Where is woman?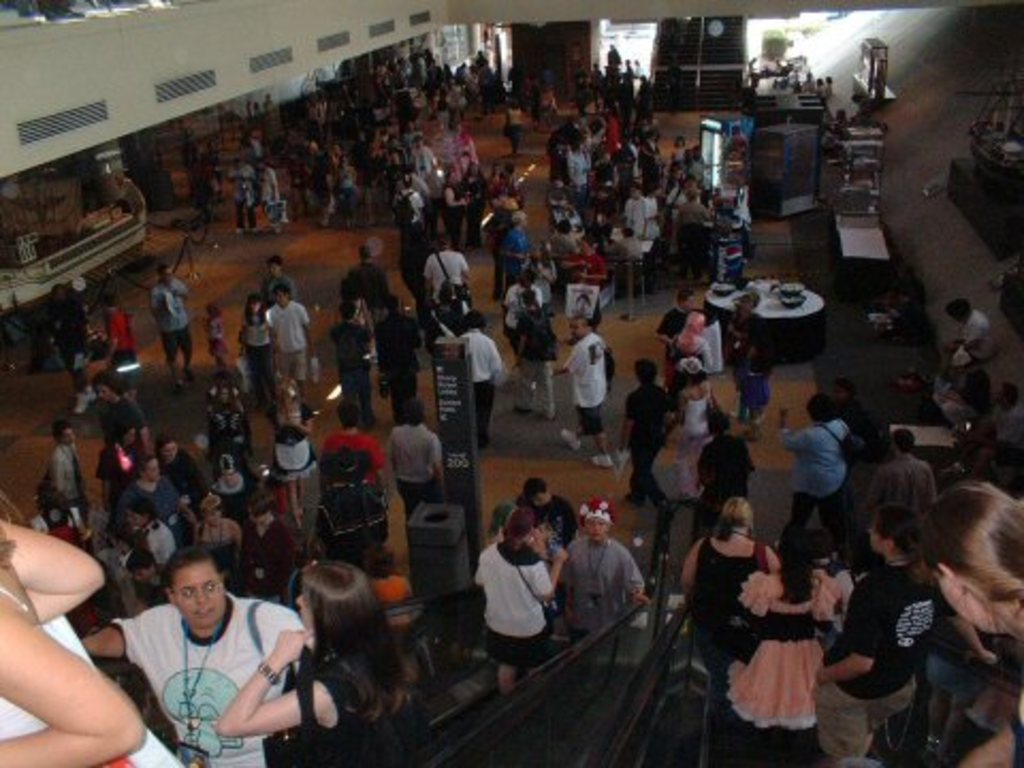
<bbox>239, 548, 418, 762</bbox>.
